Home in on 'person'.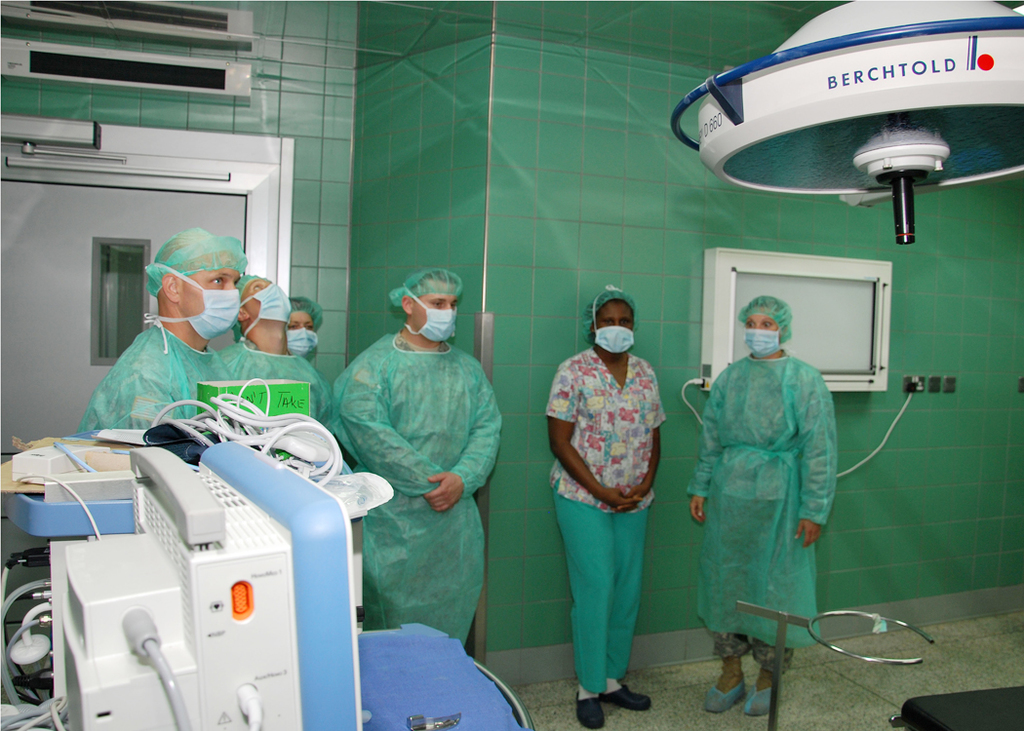
Homed in at [73,227,297,461].
